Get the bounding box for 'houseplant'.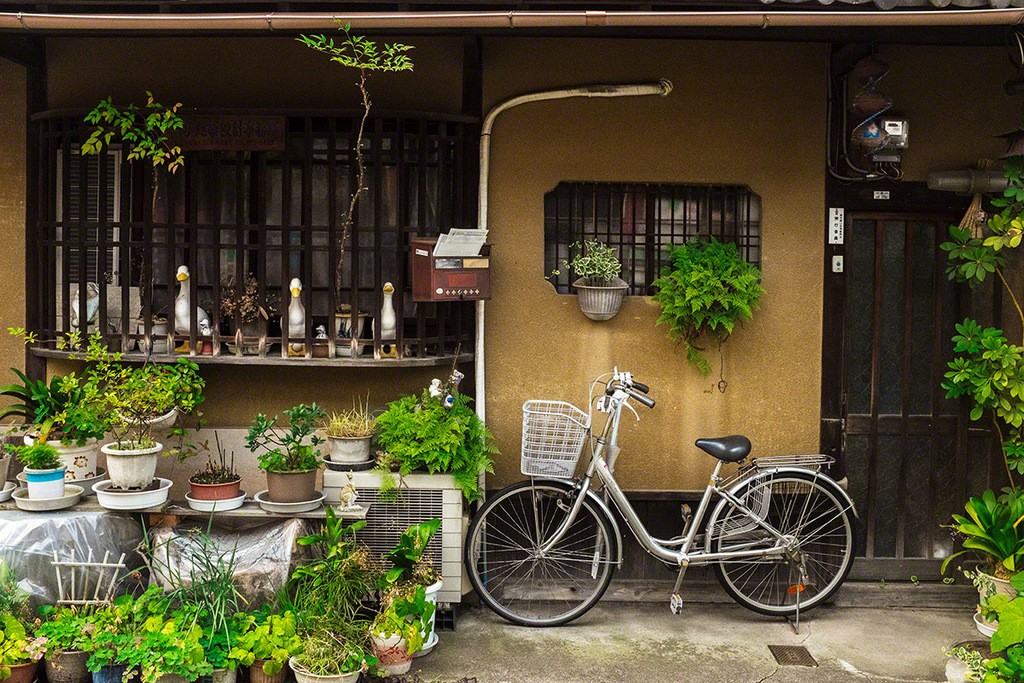
pyautogui.locateOnScreen(362, 522, 425, 671).
